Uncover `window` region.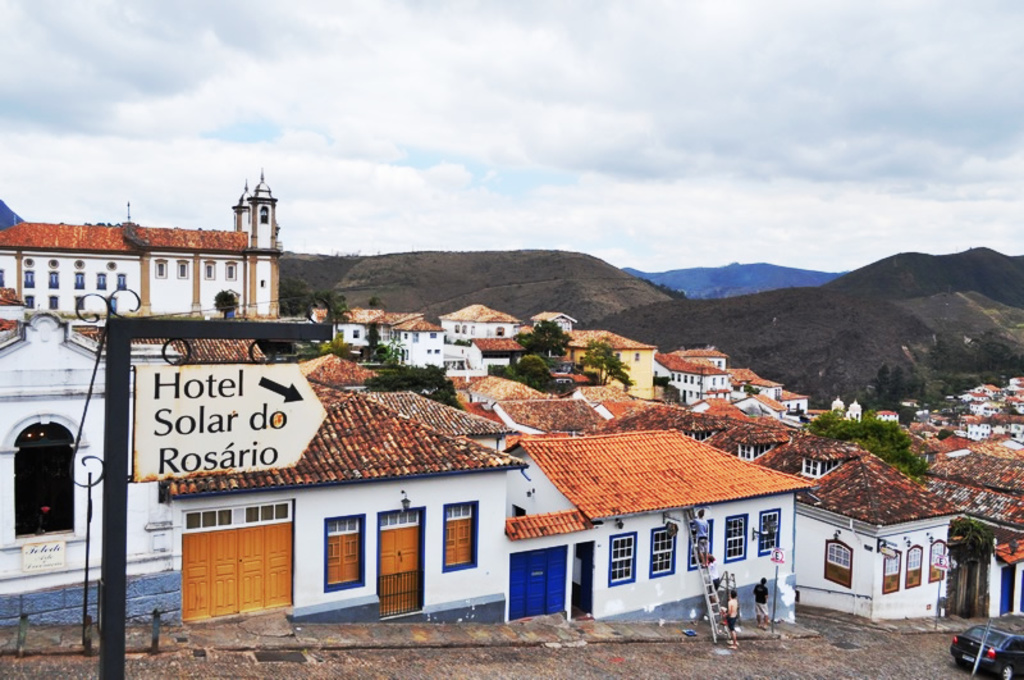
Uncovered: (left=737, top=444, right=773, bottom=464).
